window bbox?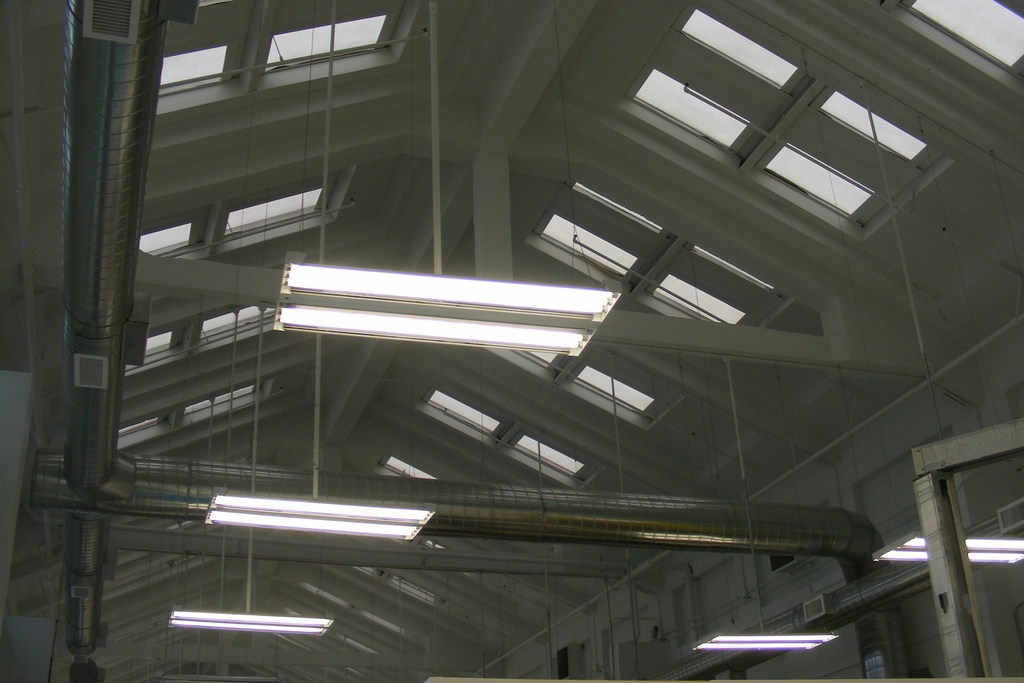
bbox=(621, 59, 762, 163)
